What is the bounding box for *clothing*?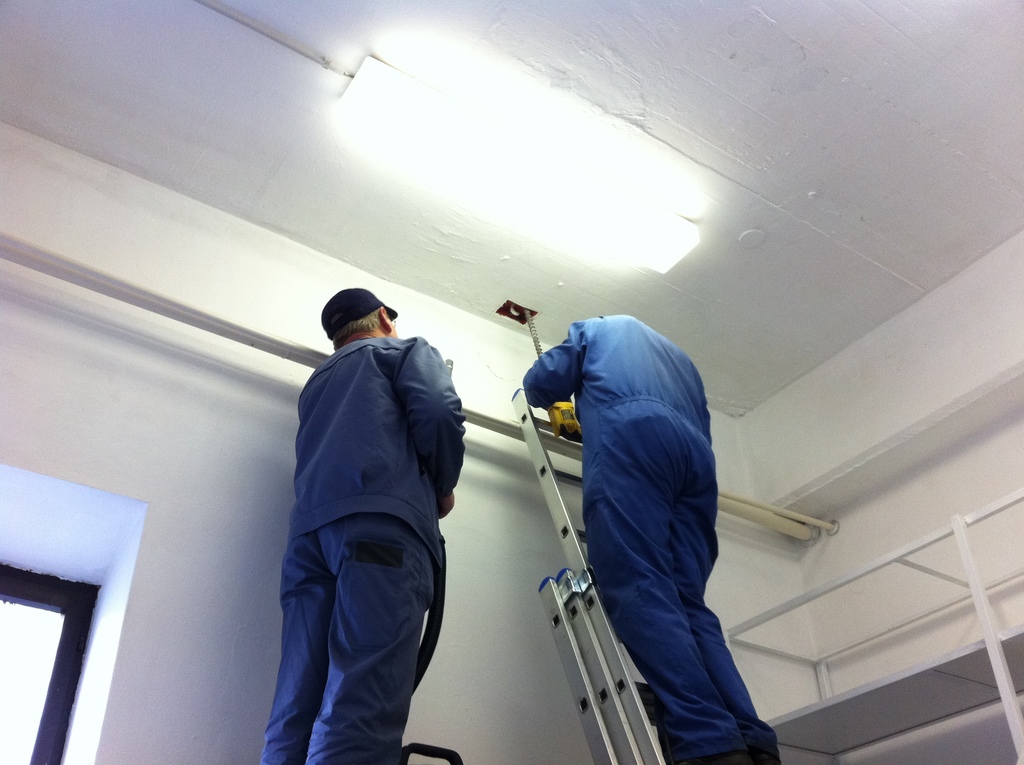
x1=518, y1=308, x2=783, y2=764.
